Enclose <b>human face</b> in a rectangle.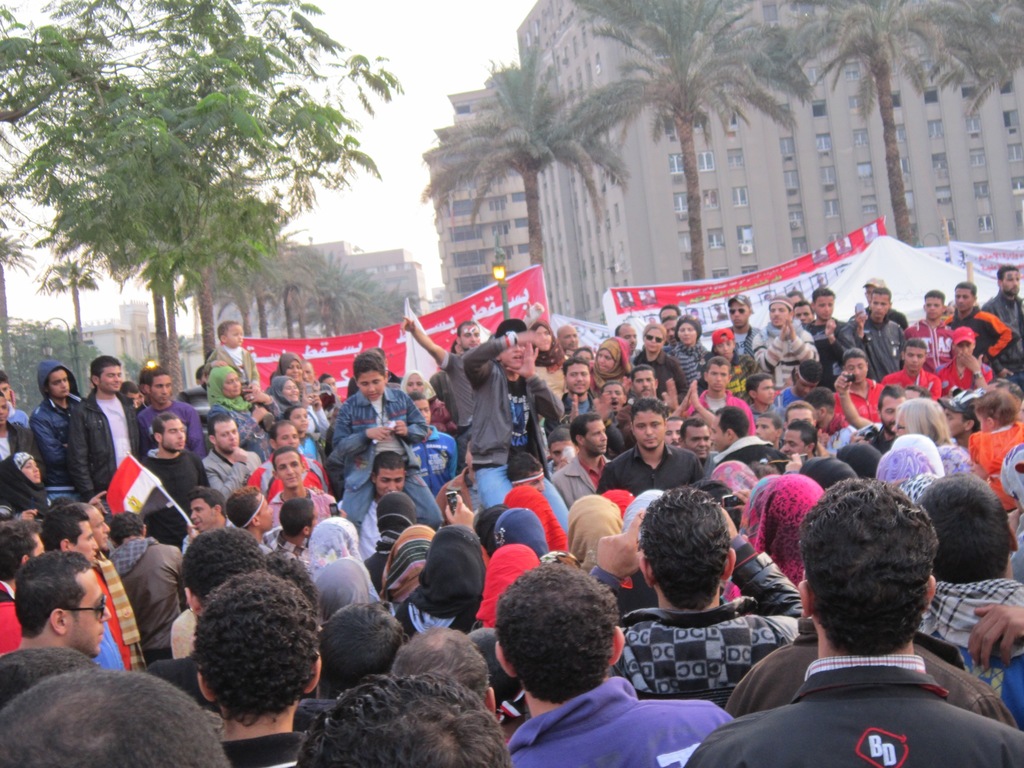
rect(632, 413, 664, 449).
